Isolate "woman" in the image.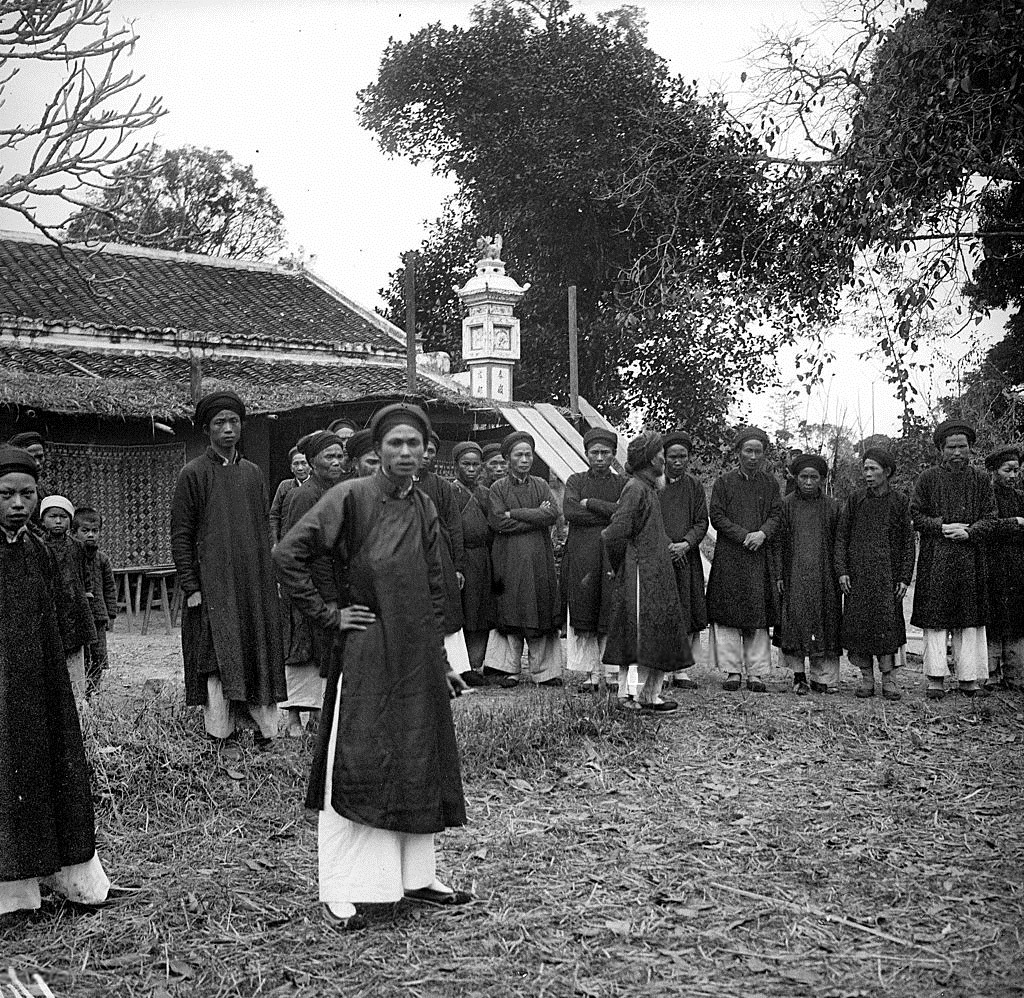
Isolated region: {"x1": 281, "y1": 438, "x2": 352, "y2": 733}.
